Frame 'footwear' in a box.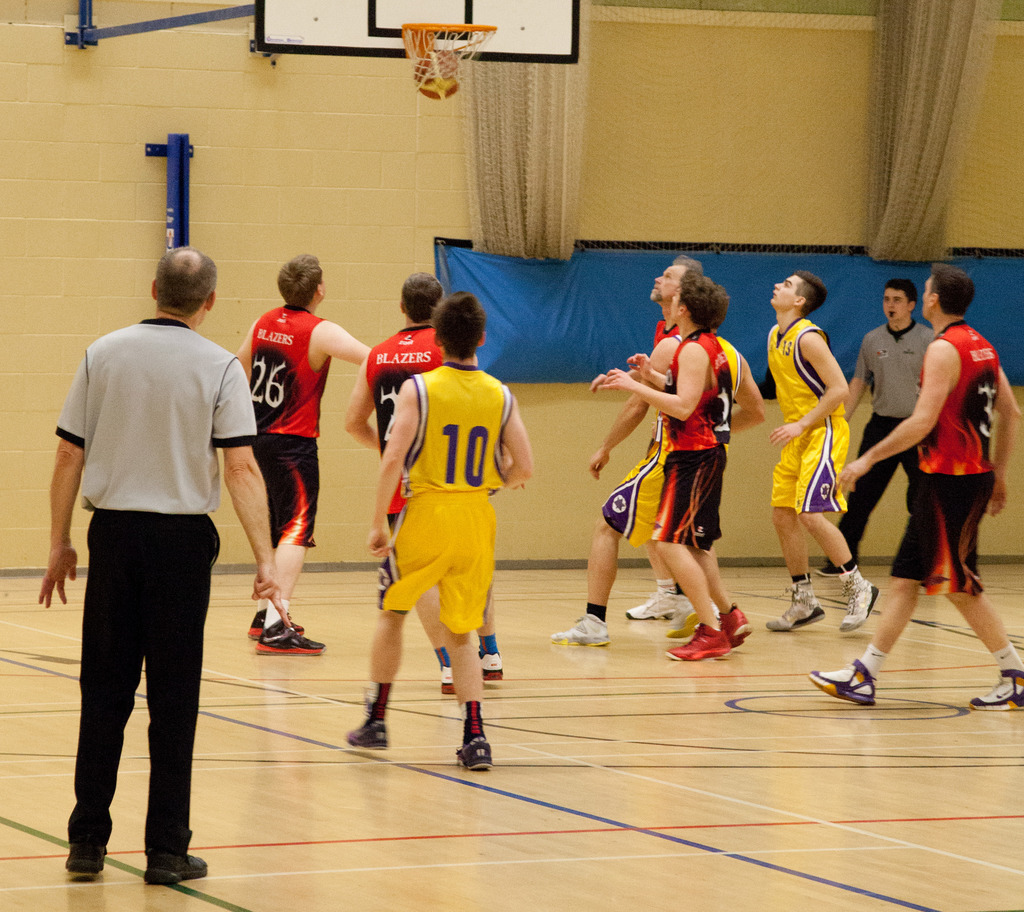
rect(717, 604, 750, 653).
